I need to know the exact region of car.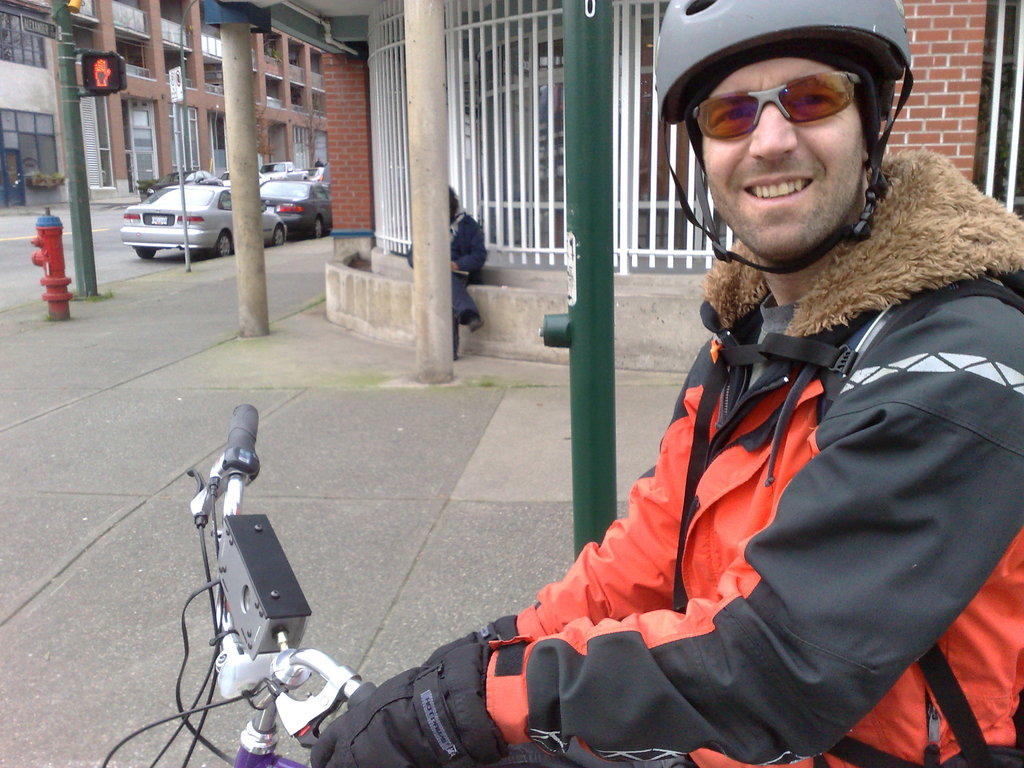
Region: bbox=(262, 163, 310, 180).
